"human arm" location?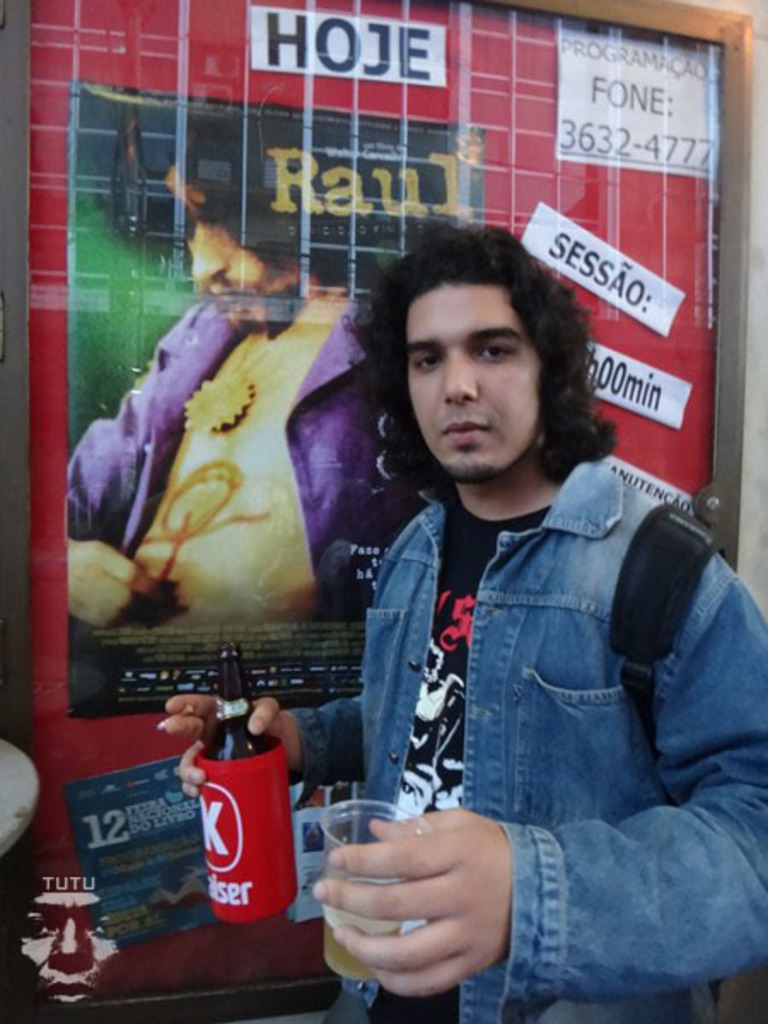
pyautogui.locateOnScreen(147, 642, 401, 831)
